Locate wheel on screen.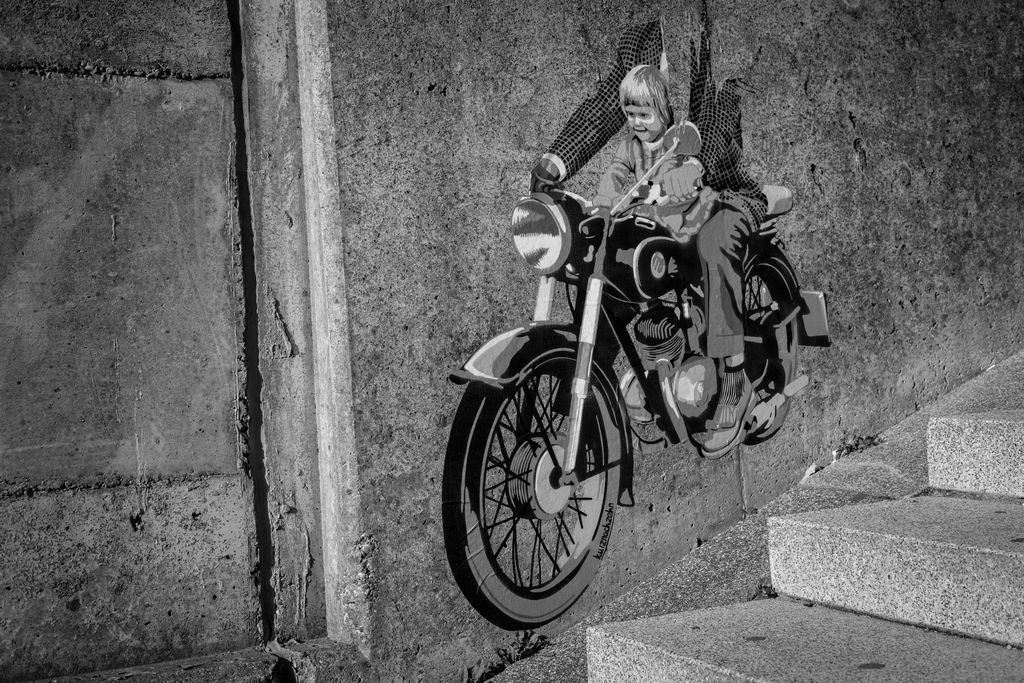
On screen at <region>722, 250, 804, 446</region>.
